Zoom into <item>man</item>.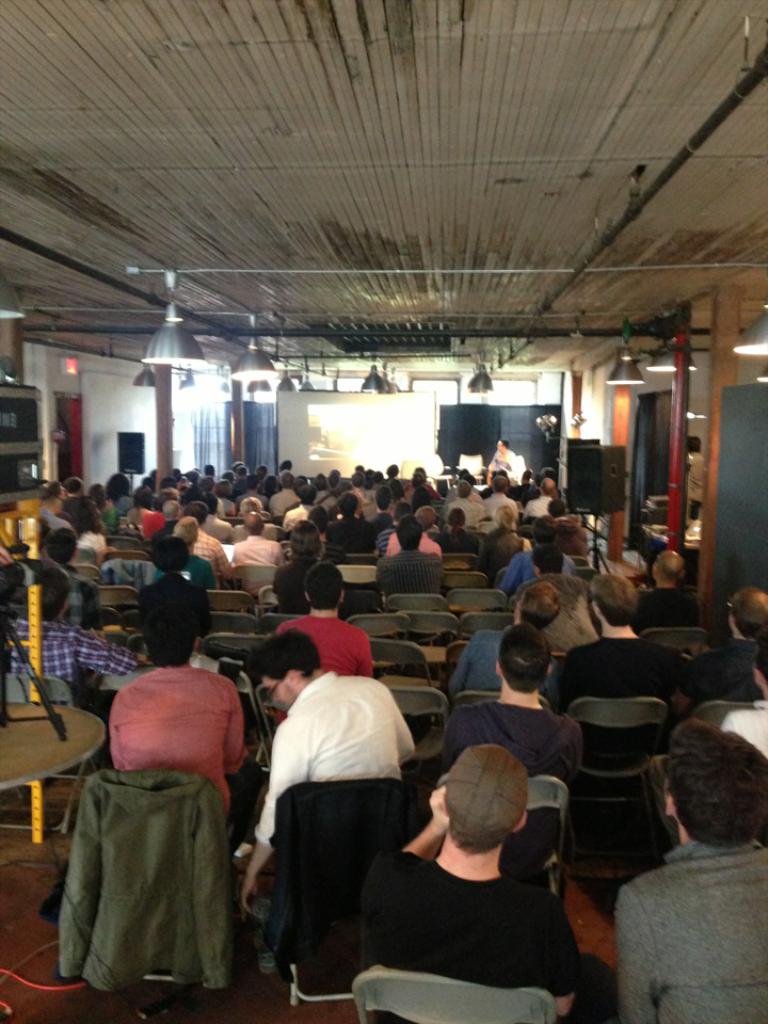
Zoom target: <region>546, 571, 678, 755</region>.
